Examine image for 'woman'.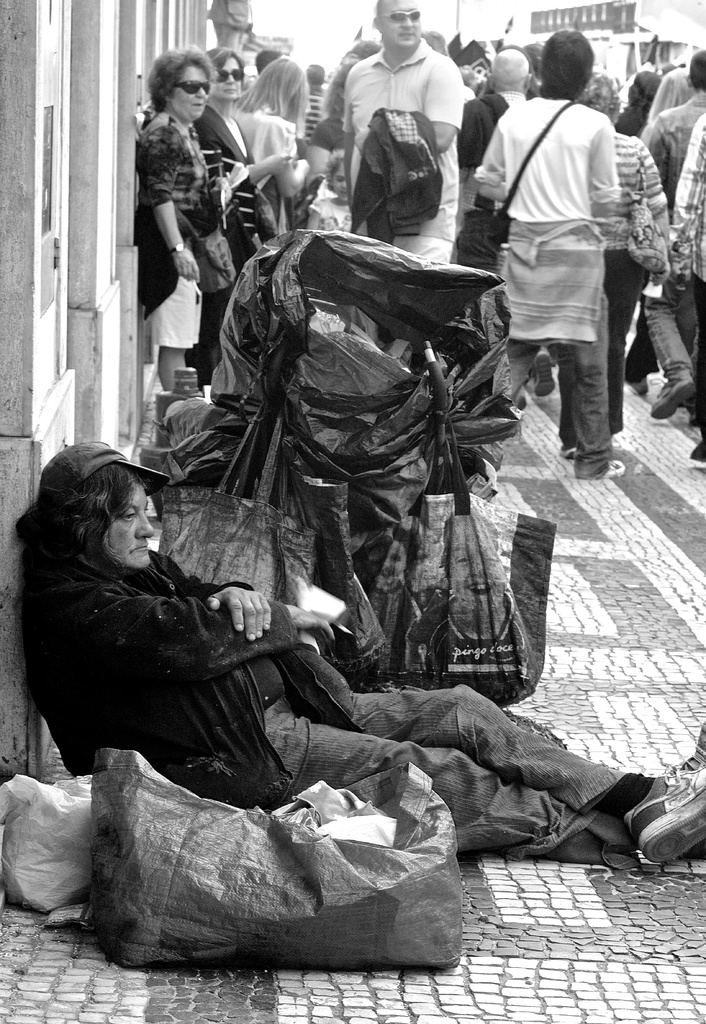
Examination result: 191,36,264,233.
